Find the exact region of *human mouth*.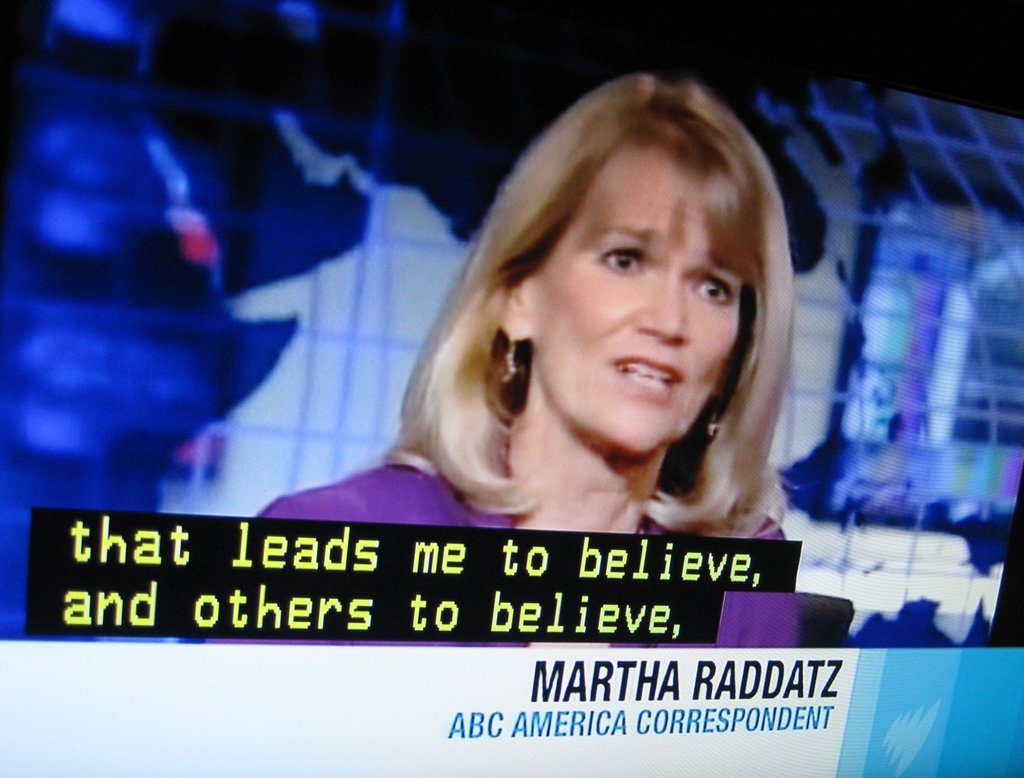
Exact region: <bbox>605, 344, 687, 401</bbox>.
